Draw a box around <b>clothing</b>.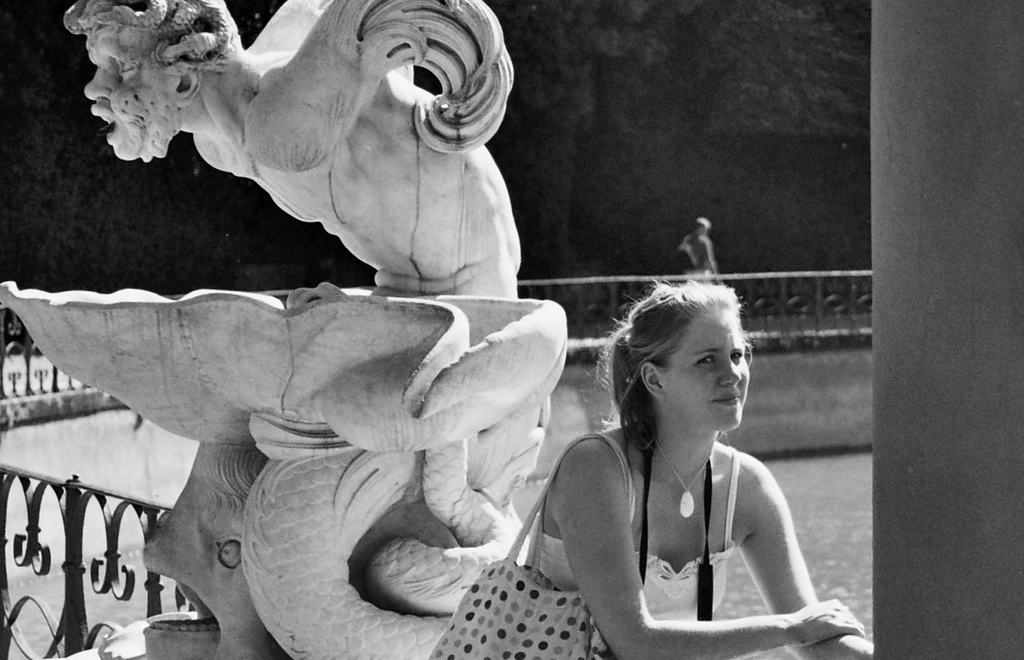
bbox=[527, 431, 735, 653].
